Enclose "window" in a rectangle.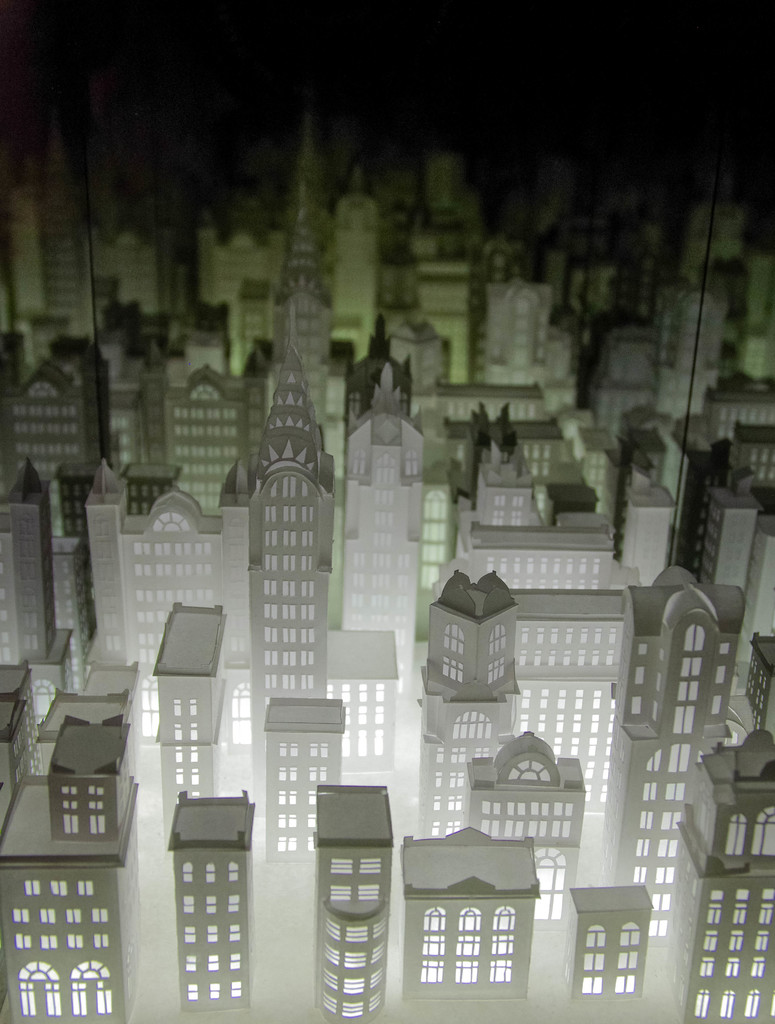
Rect(431, 817, 440, 836).
